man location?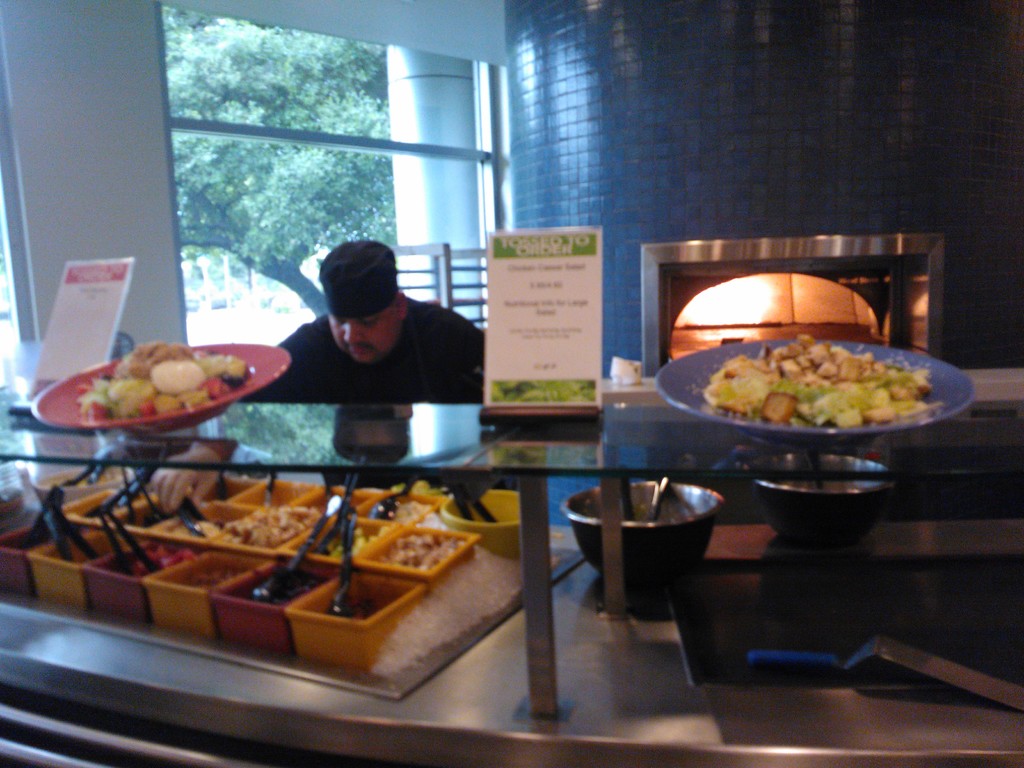
(216, 239, 515, 456)
